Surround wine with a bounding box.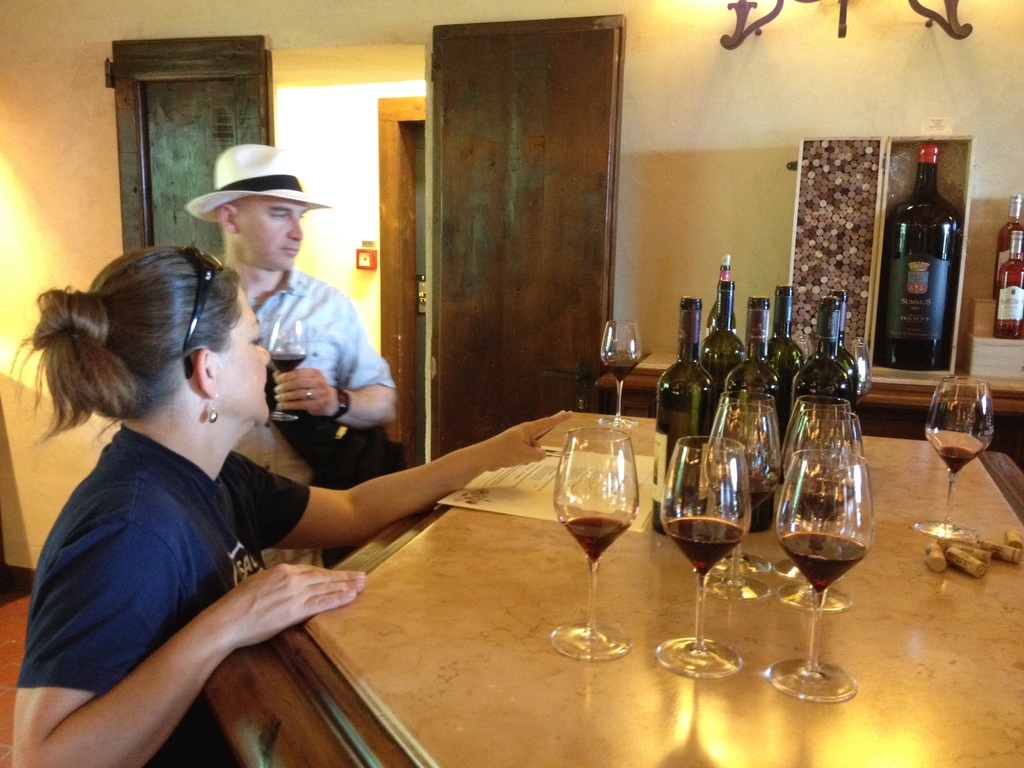
rect(779, 527, 868, 596).
